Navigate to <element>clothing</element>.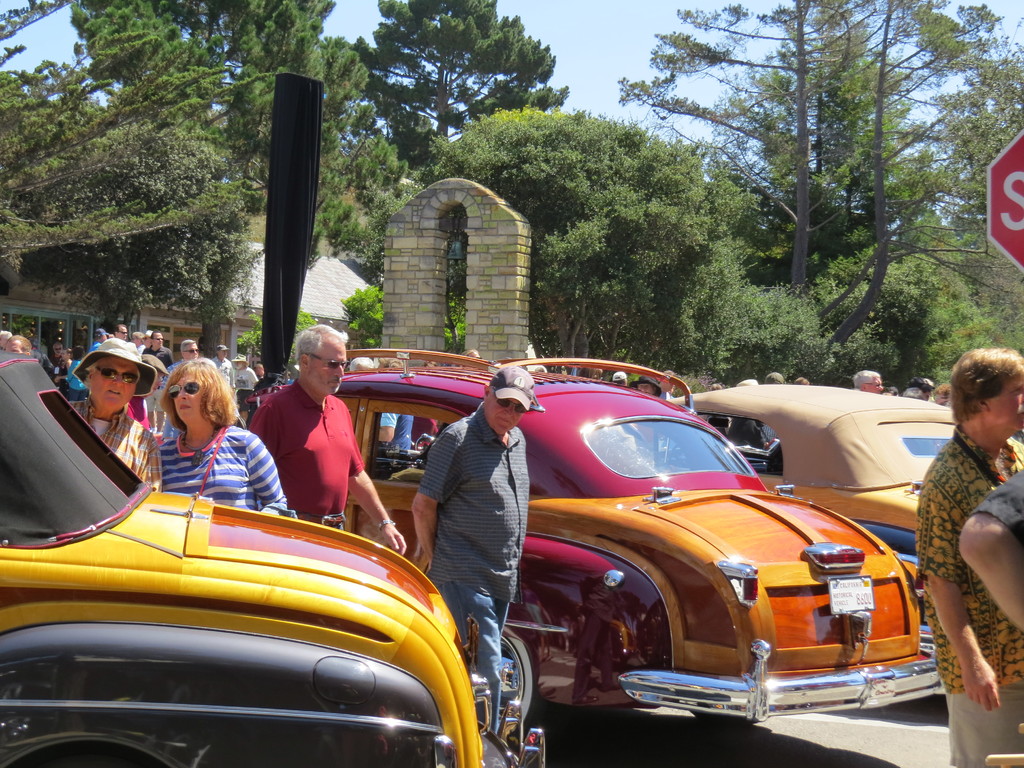
Navigation target: <region>969, 470, 1023, 545</region>.
